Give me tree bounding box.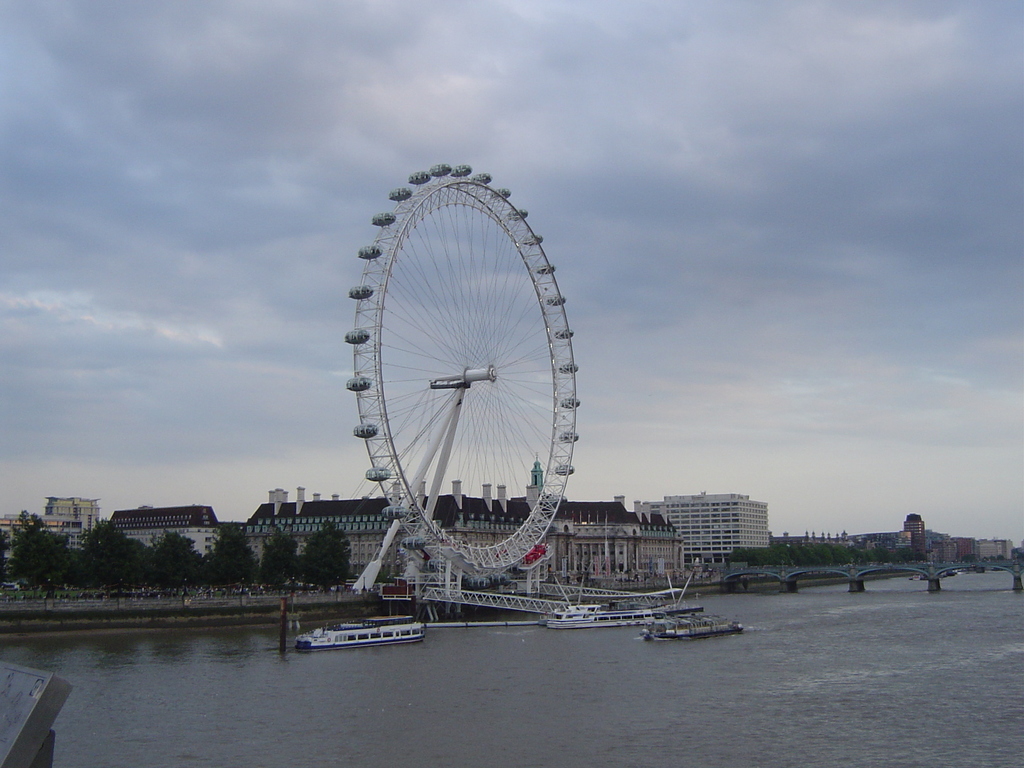
pyautogui.locateOnScreen(959, 552, 974, 565).
